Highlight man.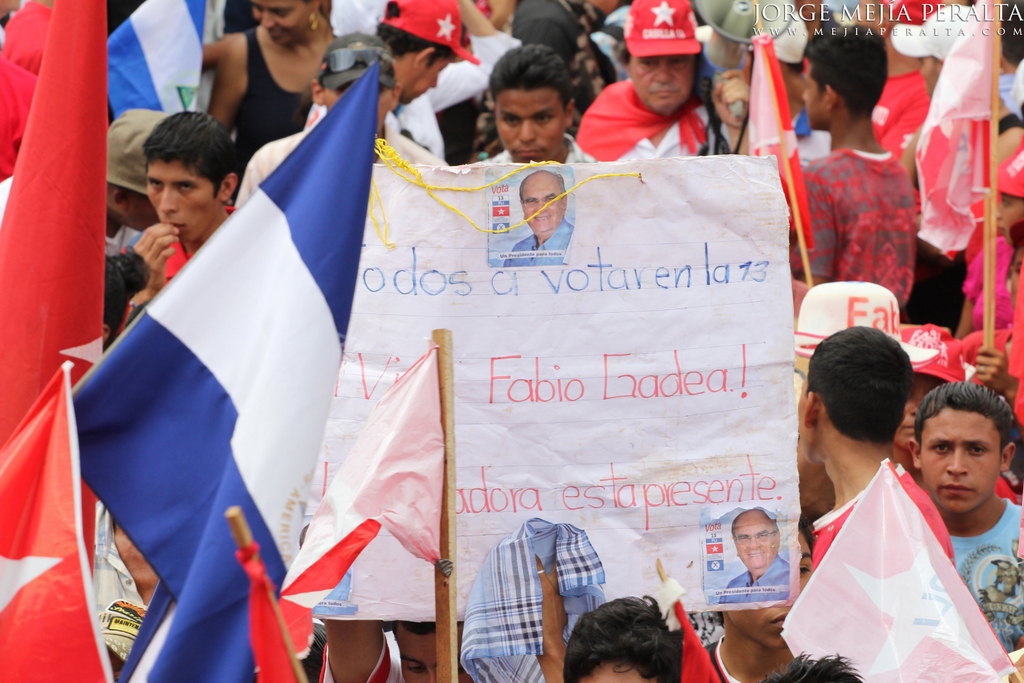
Highlighted region: left=797, top=66, right=936, bottom=296.
